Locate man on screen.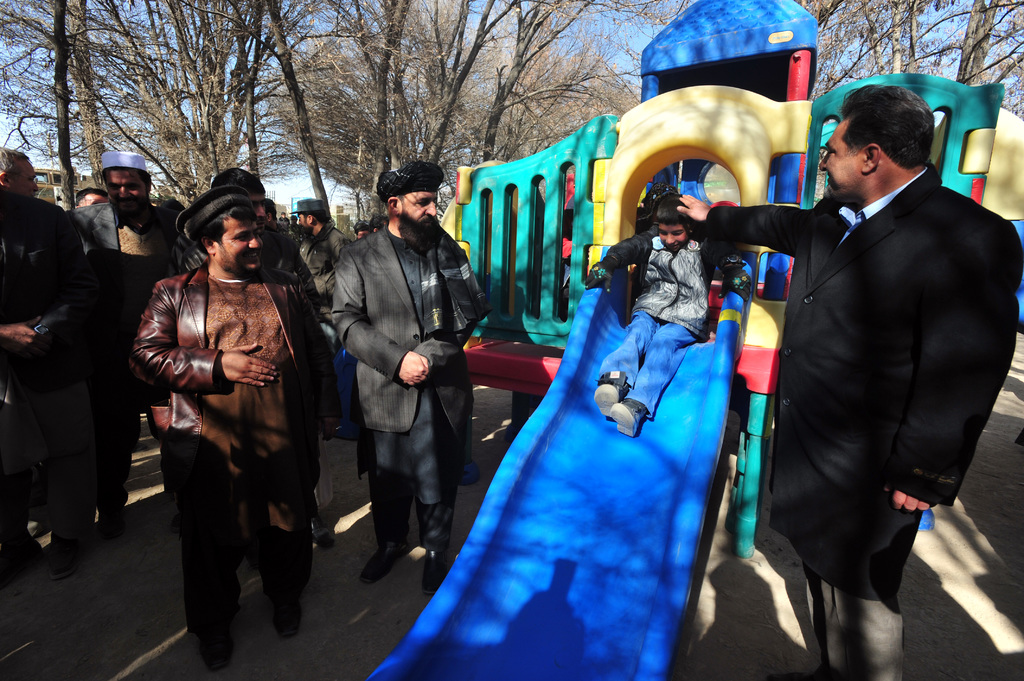
On screen at crop(676, 81, 1023, 680).
